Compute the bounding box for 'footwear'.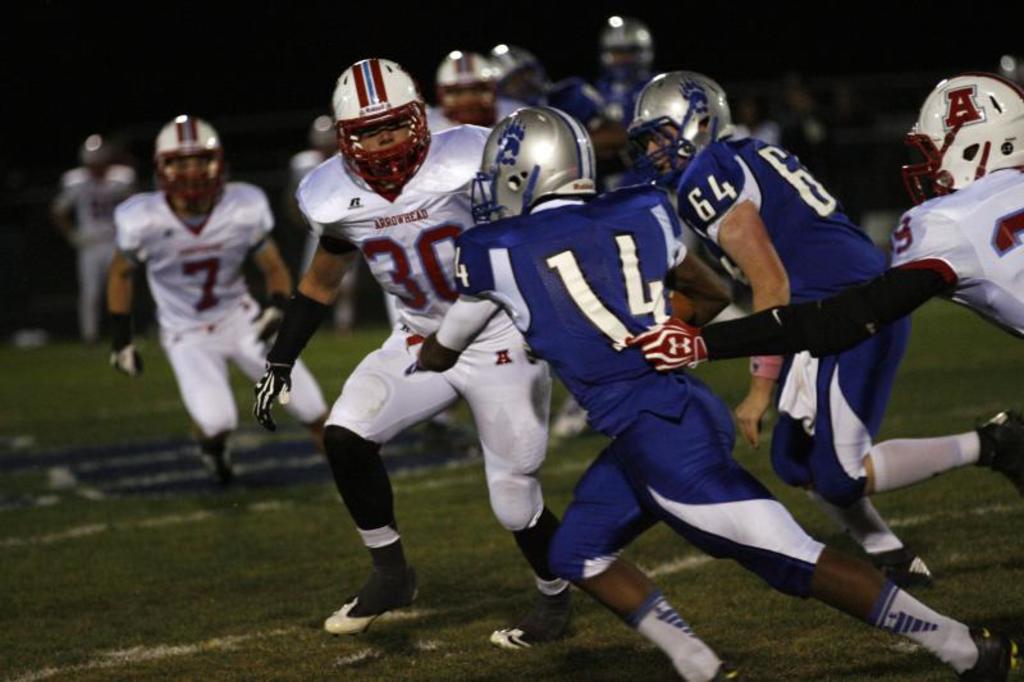
[960, 628, 1020, 681].
